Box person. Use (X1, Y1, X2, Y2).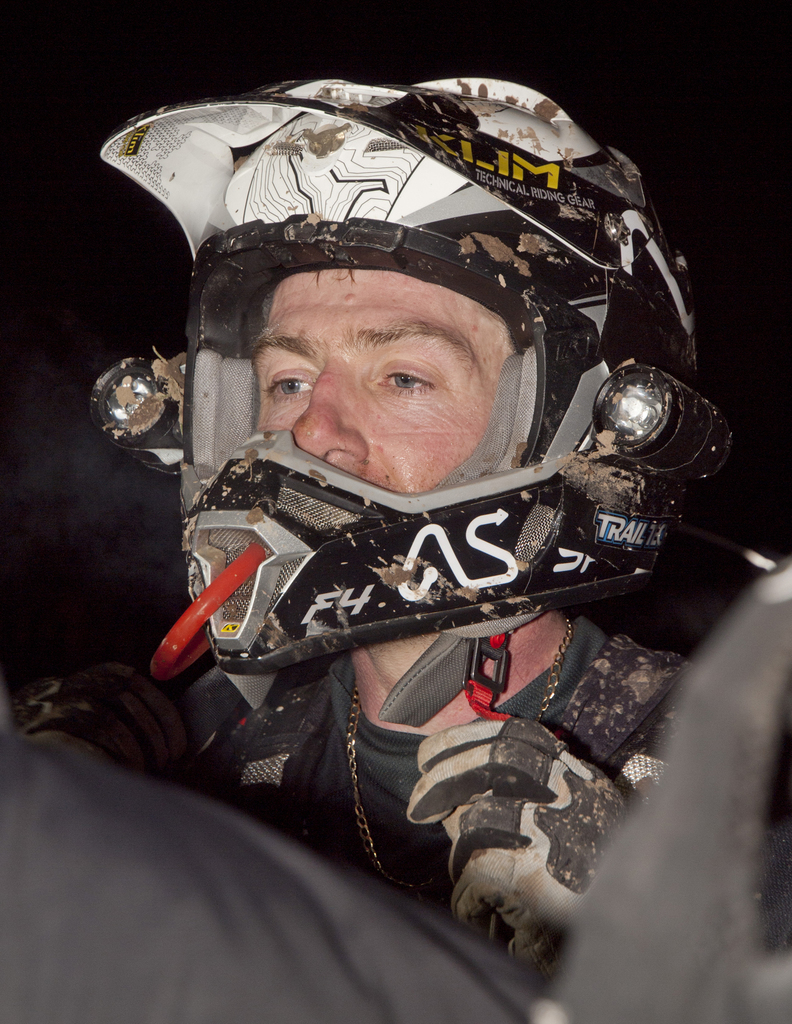
(4, 68, 791, 963).
